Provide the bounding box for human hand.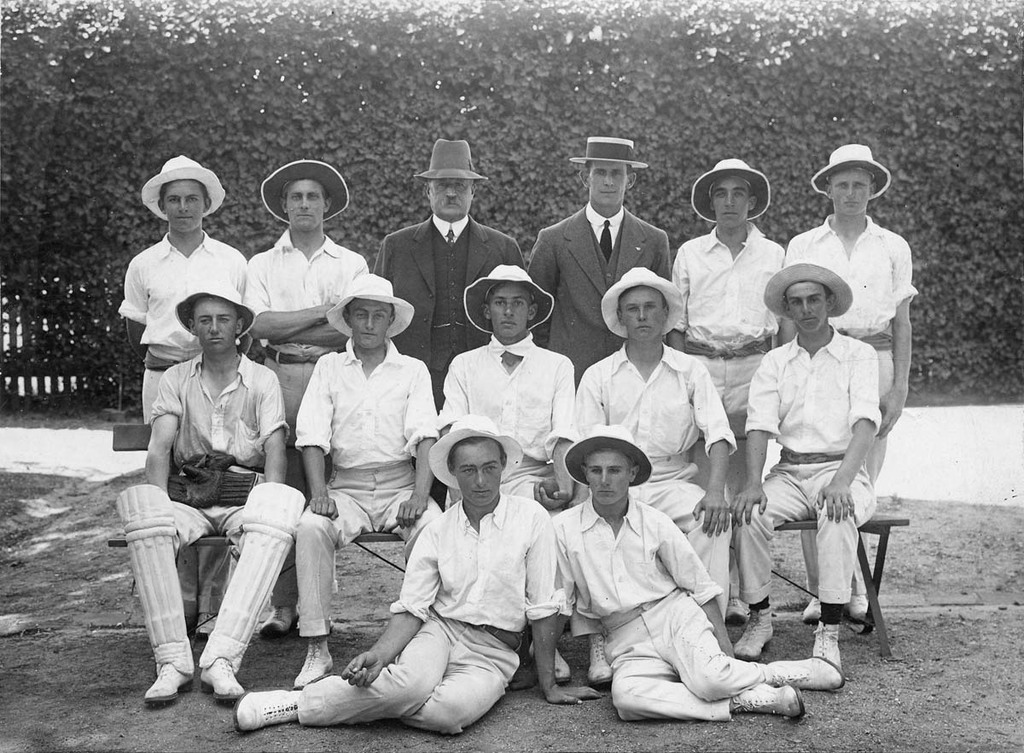
detection(393, 496, 427, 531).
